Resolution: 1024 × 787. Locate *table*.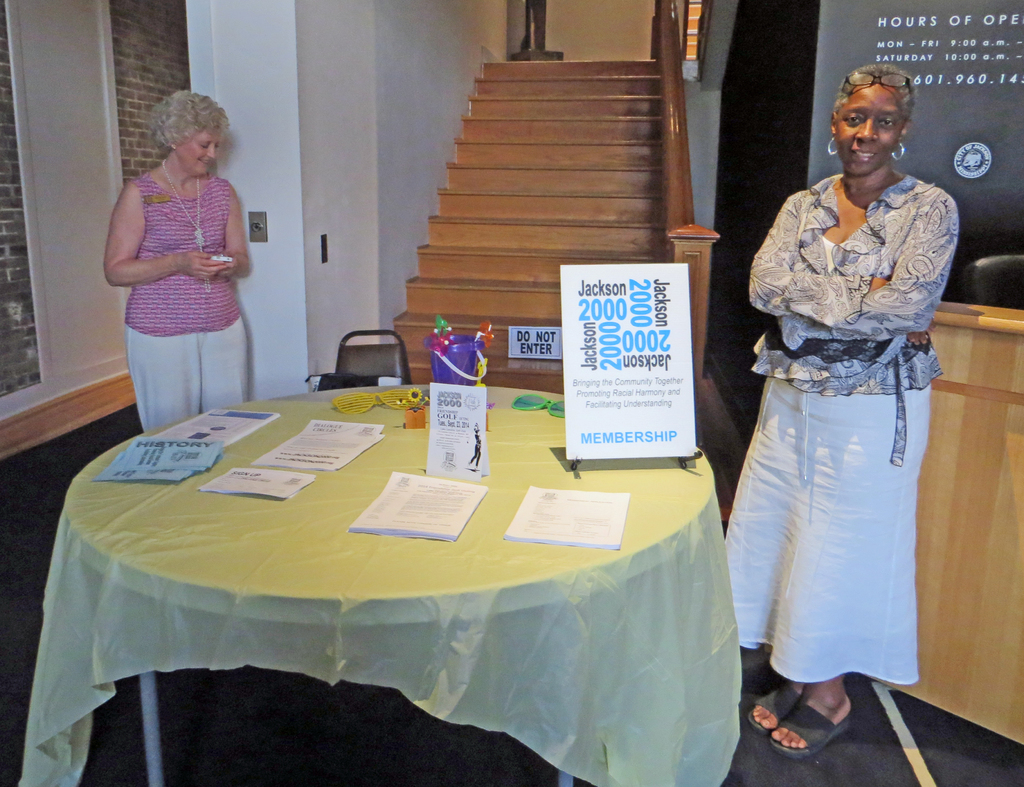
box(19, 346, 739, 779).
